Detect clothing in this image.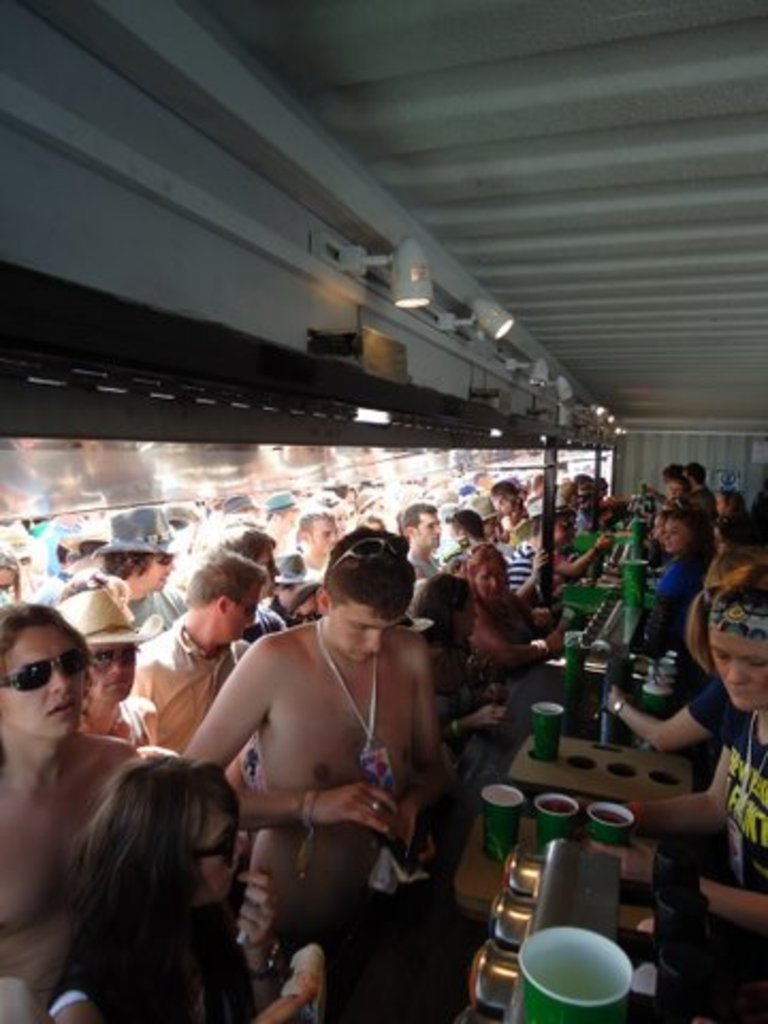
Detection: <box>247,599,301,638</box>.
